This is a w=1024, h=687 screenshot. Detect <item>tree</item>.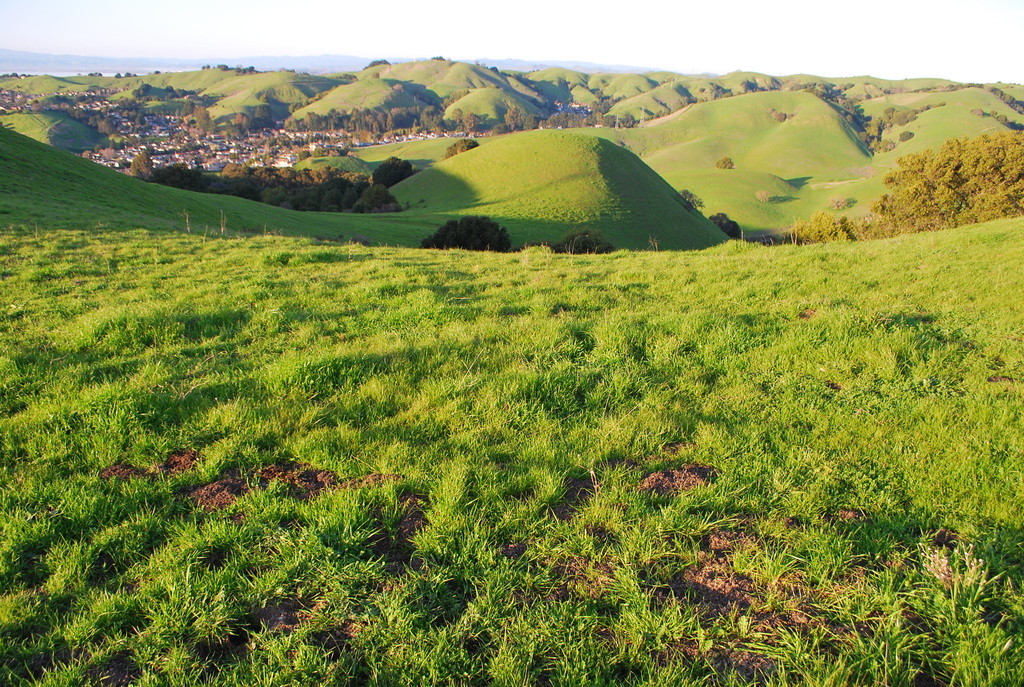
<region>680, 189, 712, 215</region>.
